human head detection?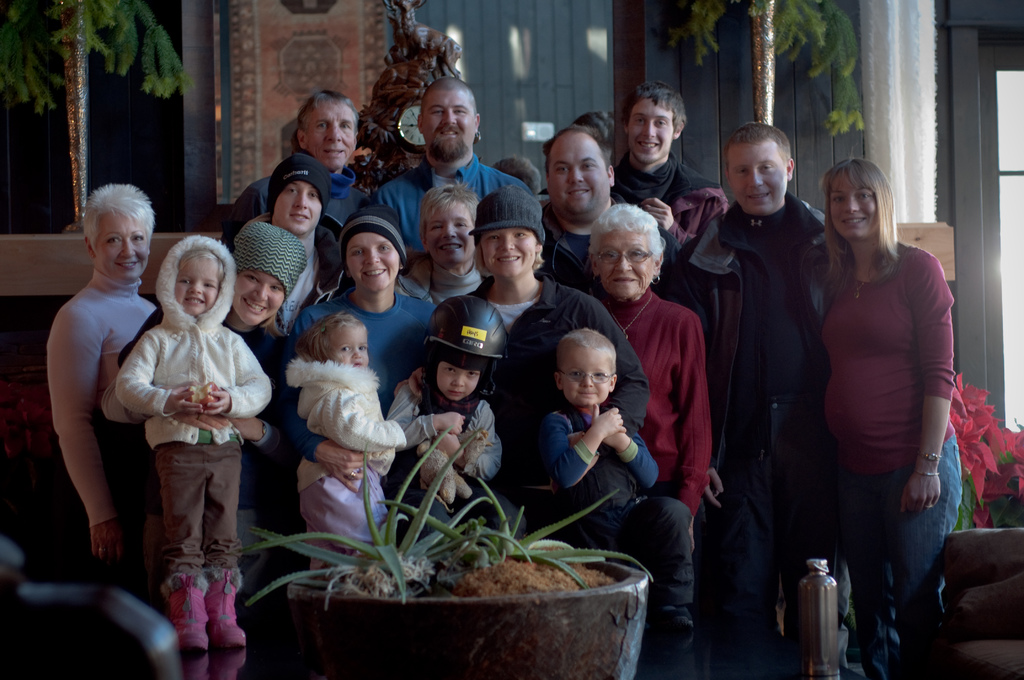
(x1=266, y1=150, x2=333, y2=238)
